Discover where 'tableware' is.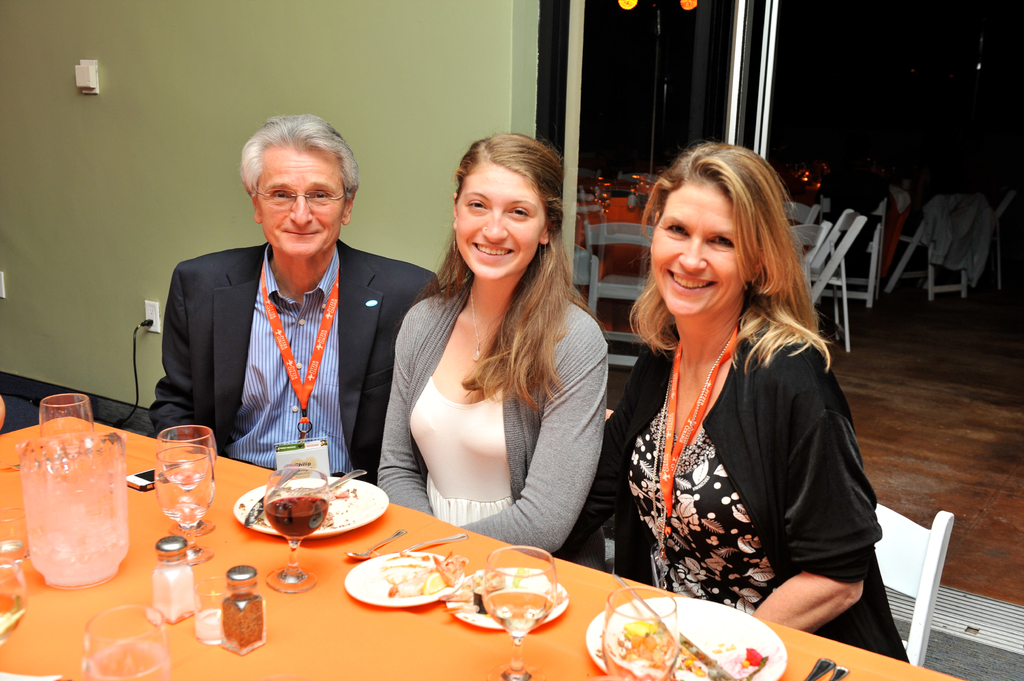
Discovered at box=[449, 575, 565, 630].
